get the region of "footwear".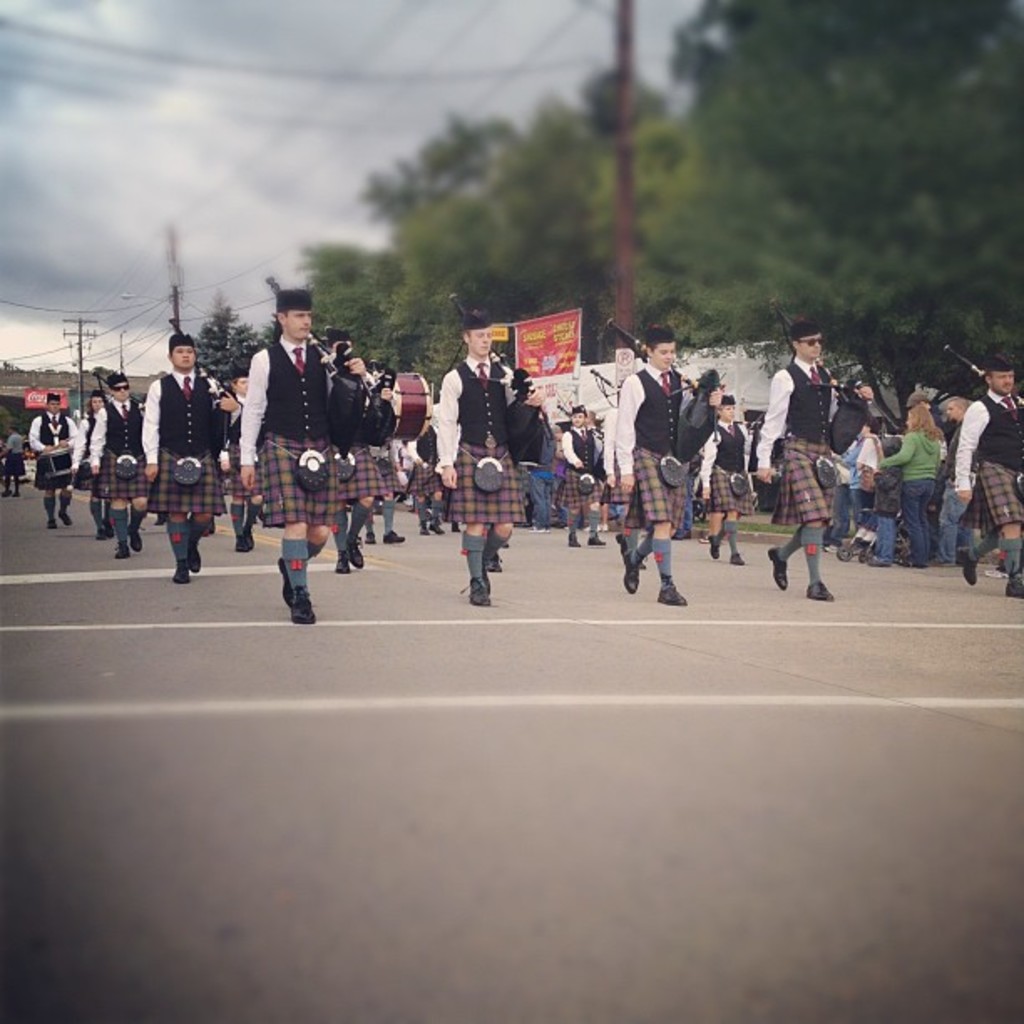
[left=465, top=571, right=490, bottom=614].
